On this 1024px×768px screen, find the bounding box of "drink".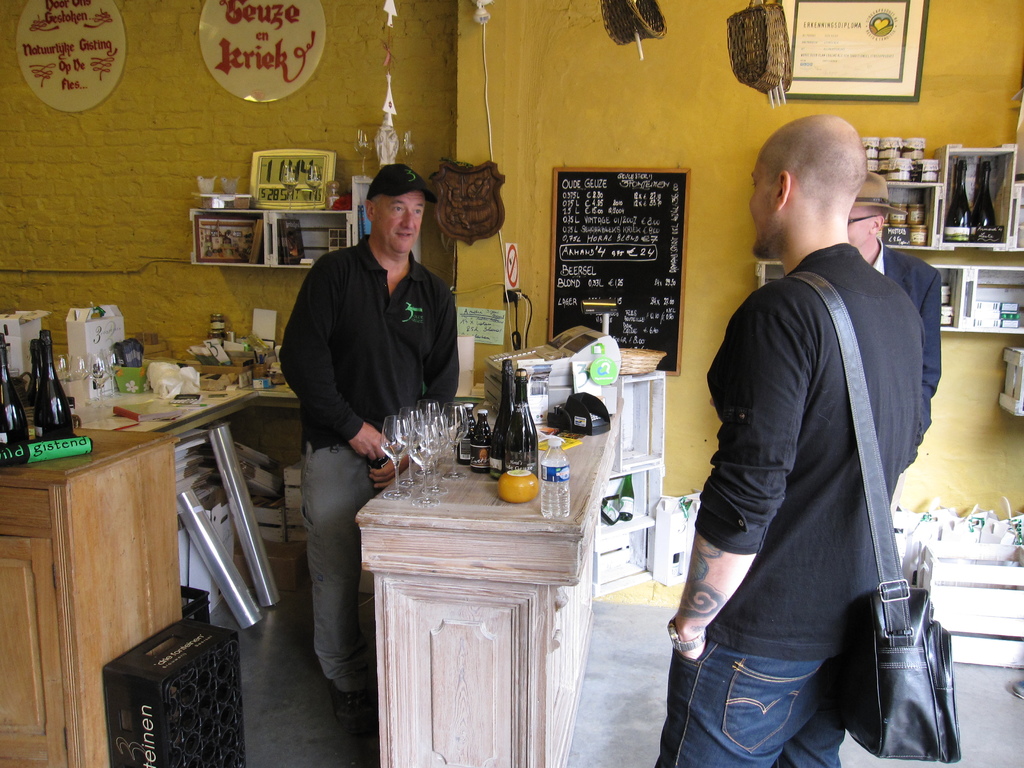
Bounding box: locate(490, 358, 516, 478).
